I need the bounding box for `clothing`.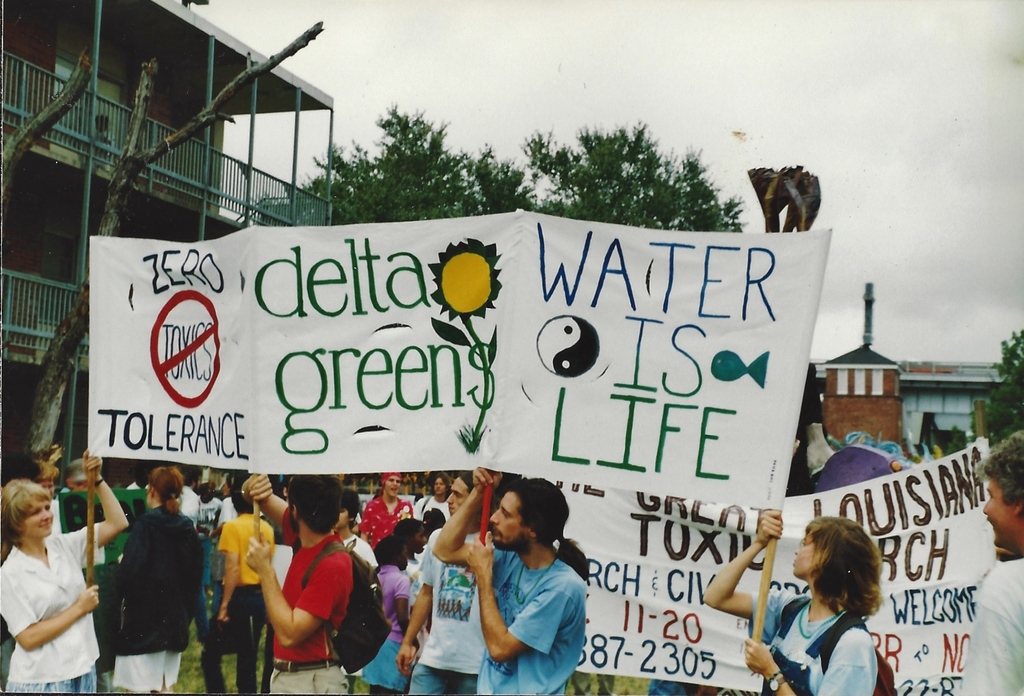
Here it is: [109, 507, 207, 695].
